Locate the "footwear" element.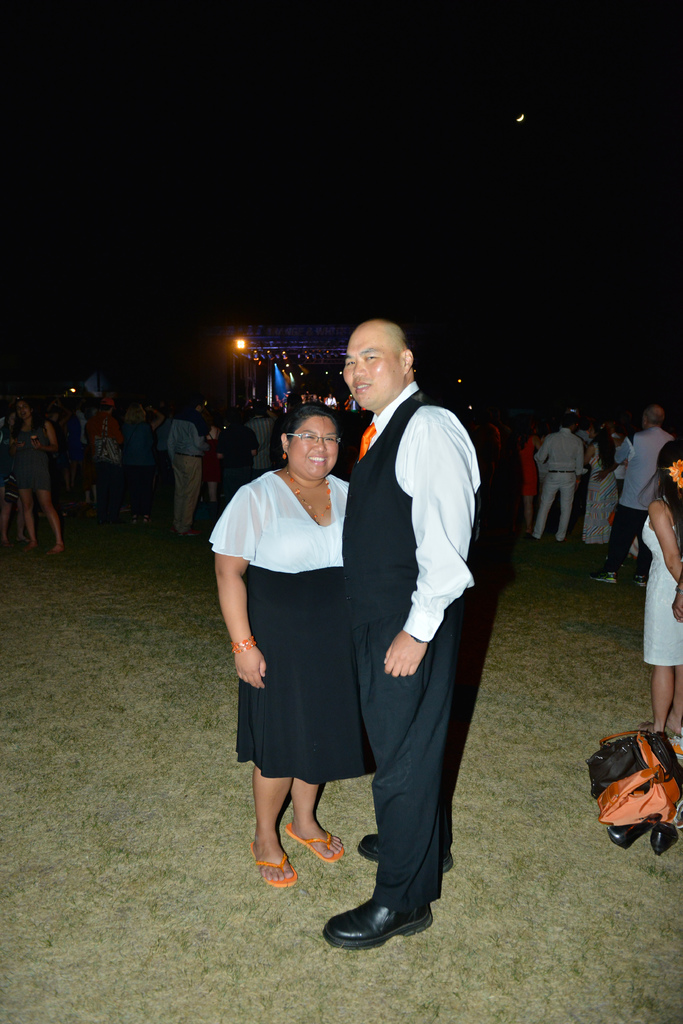
Element bbox: 187/526/202/538.
